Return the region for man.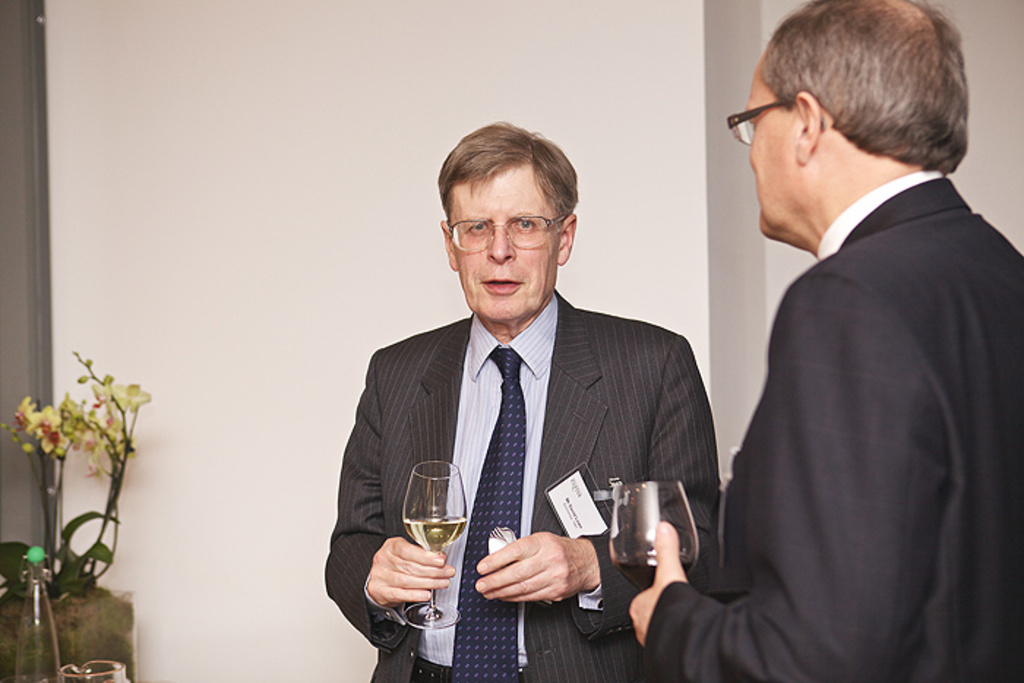
region(325, 124, 723, 682).
